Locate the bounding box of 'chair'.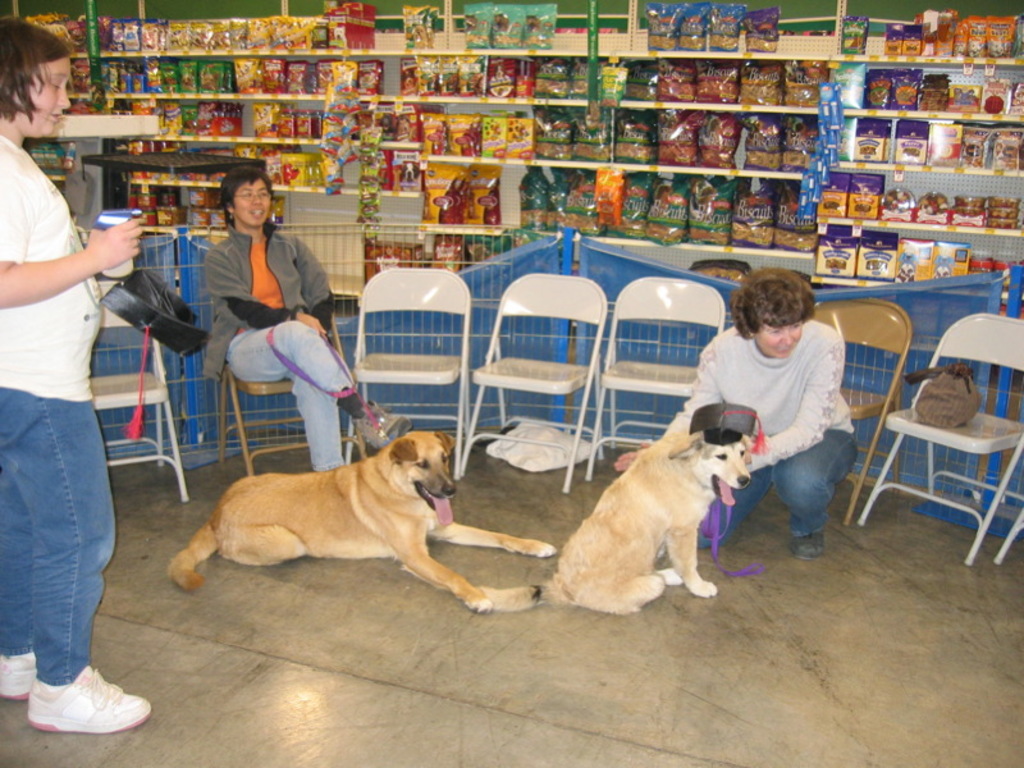
Bounding box: 588/274/730/479.
